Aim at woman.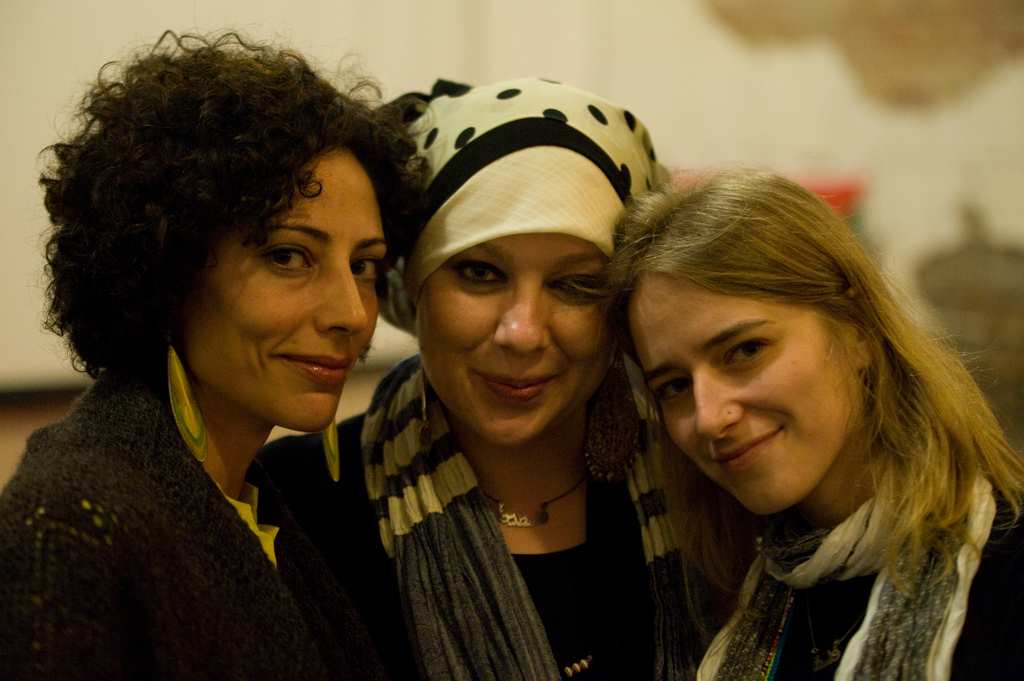
Aimed at (x1=596, y1=156, x2=1023, y2=680).
